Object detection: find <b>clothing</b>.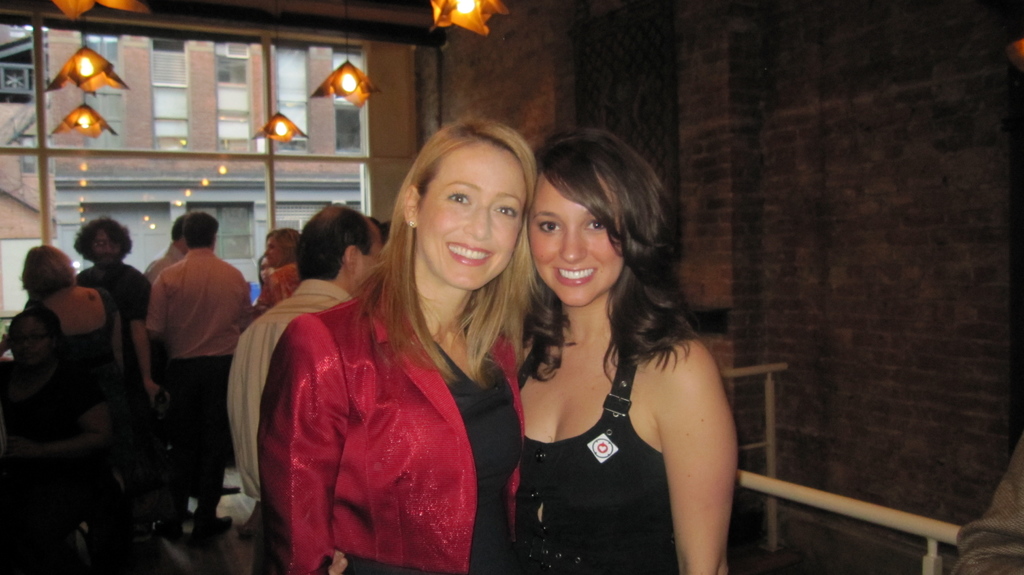
248 253 513 565.
